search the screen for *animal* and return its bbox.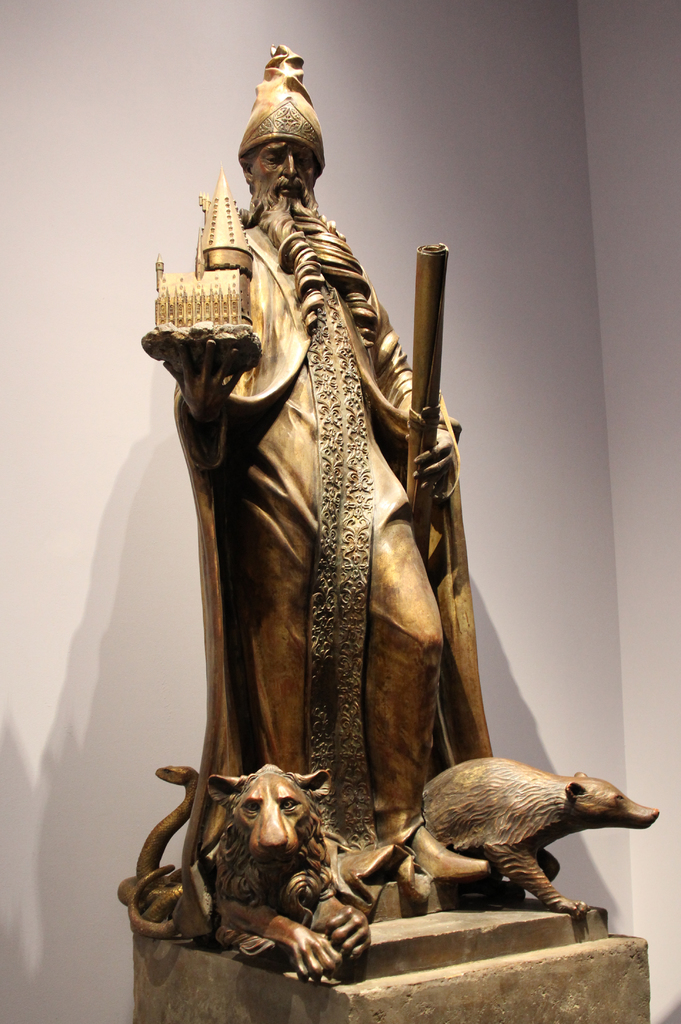
Found: [124, 762, 374, 984].
